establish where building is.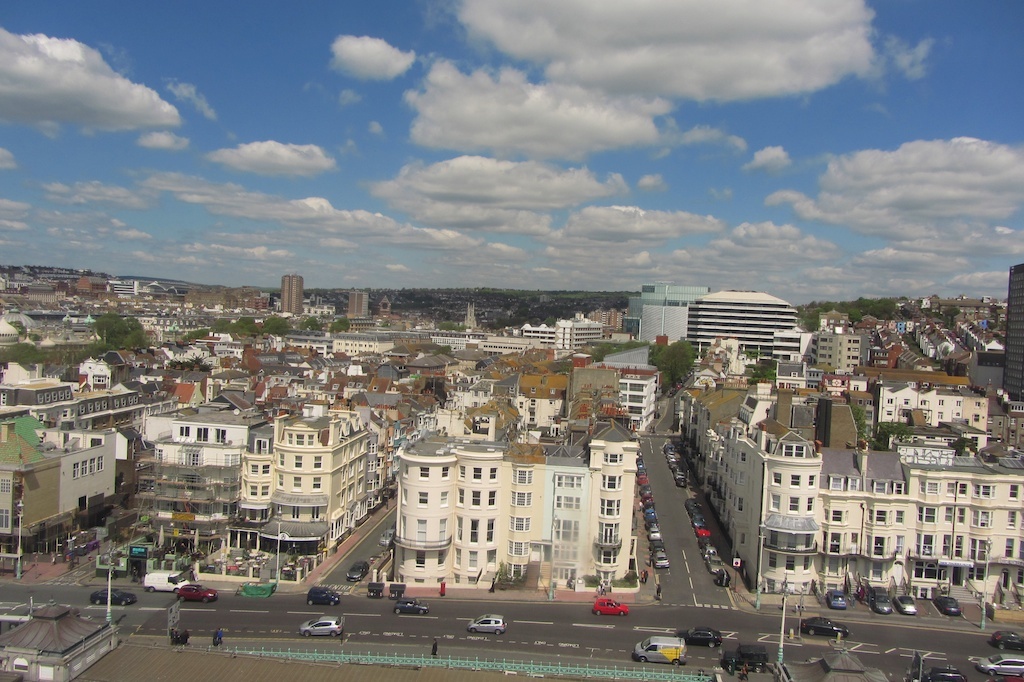
Established at bbox=(393, 414, 643, 588).
